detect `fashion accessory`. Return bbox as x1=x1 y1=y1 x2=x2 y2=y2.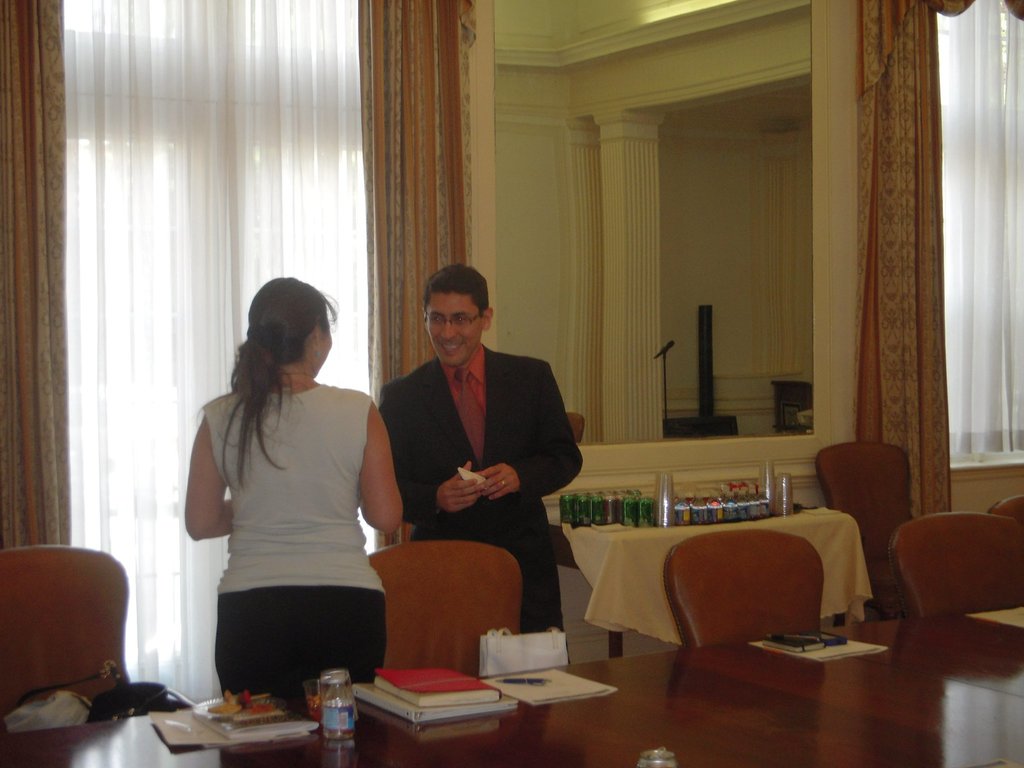
x1=501 y1=482 x2=506 y2=484.
